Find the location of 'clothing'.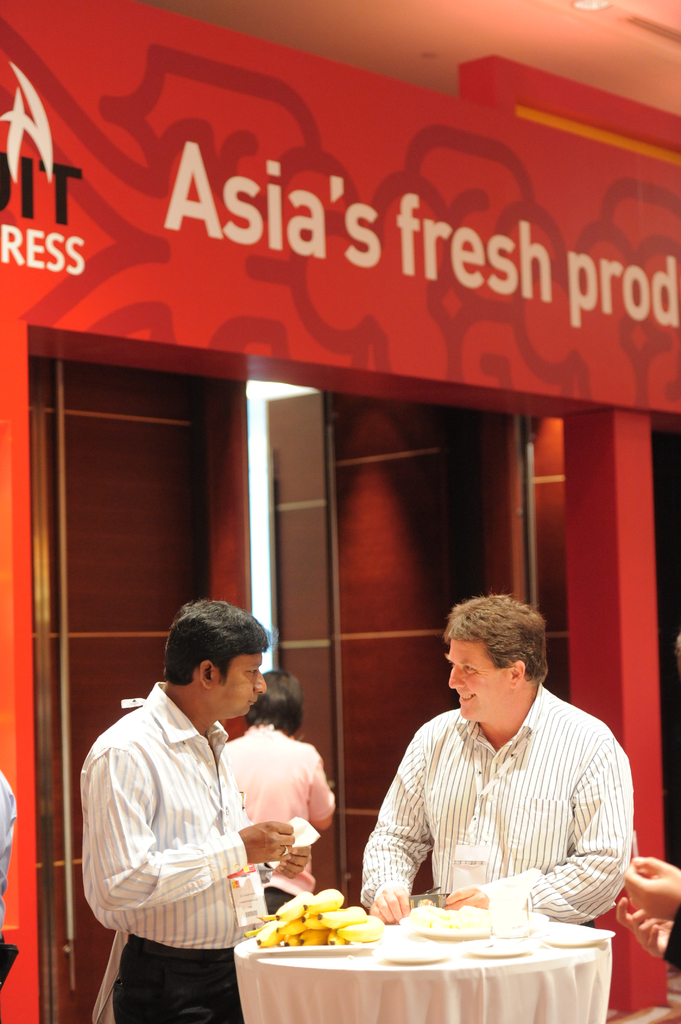
Location: Rect(91, 657, 276, 1004).
